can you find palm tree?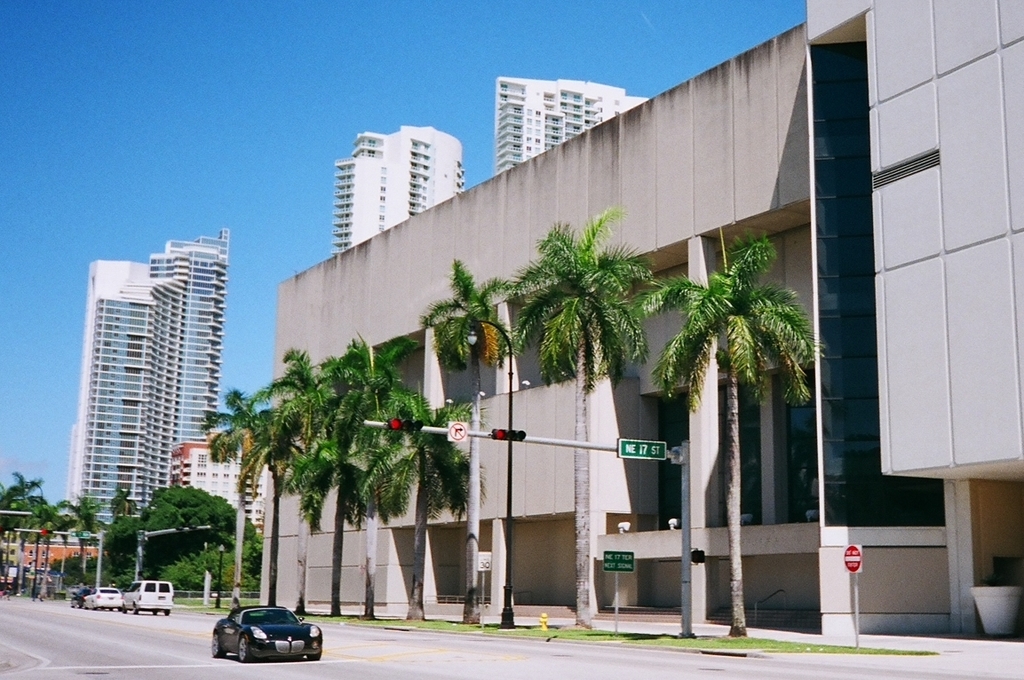
Yes, bounding box: <box>225,326,365,582</box>.
